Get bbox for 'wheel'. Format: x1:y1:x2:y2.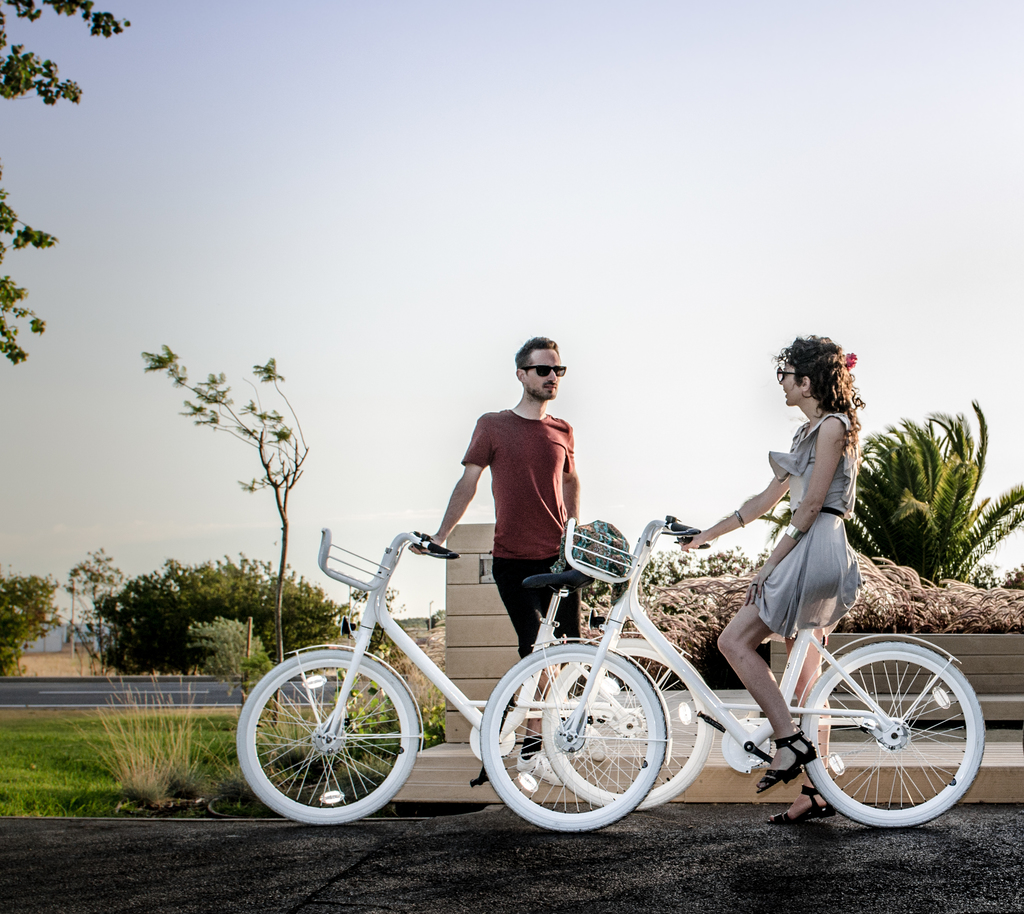
481:643:662:833.
